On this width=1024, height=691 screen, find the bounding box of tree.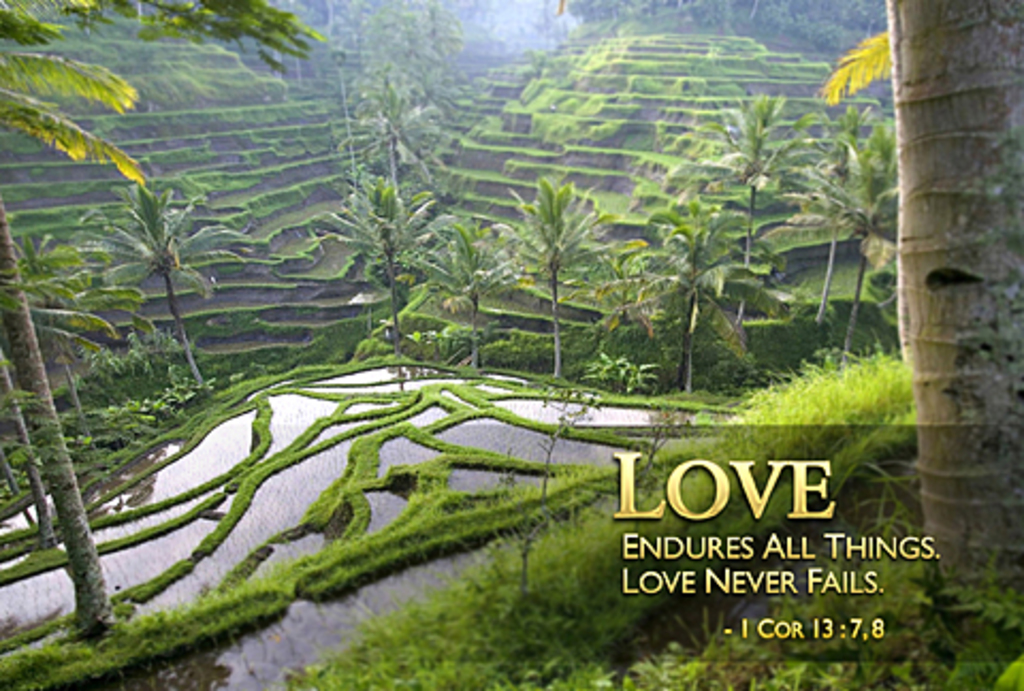
Bounding box: l=407, t=215, r=518, b=358.
